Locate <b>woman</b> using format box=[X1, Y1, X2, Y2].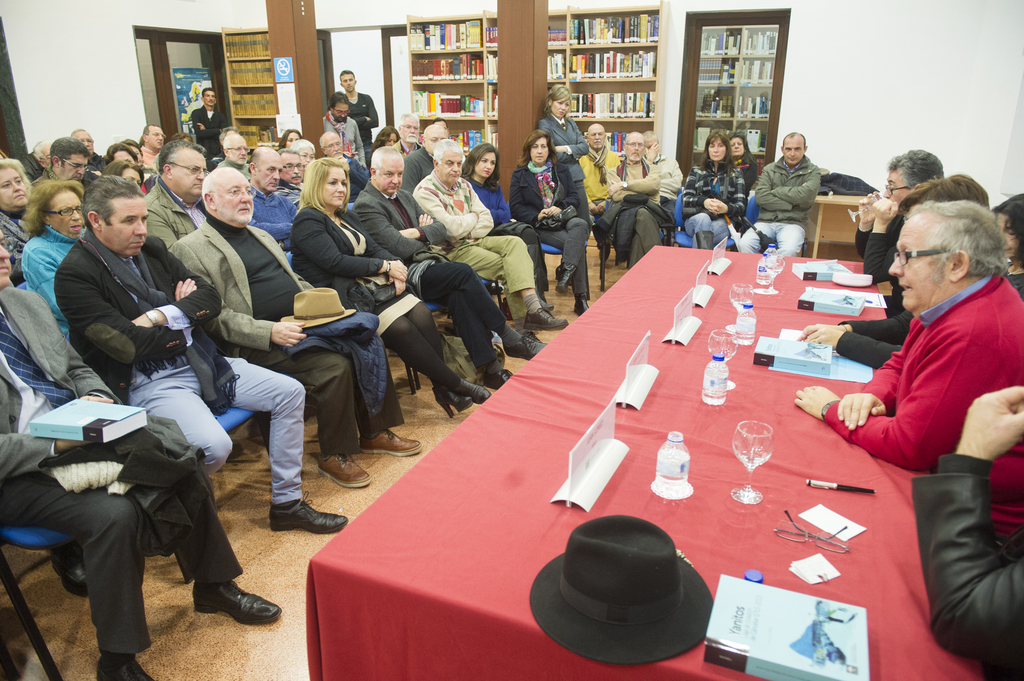
box=[537, 82, 587, 247].
